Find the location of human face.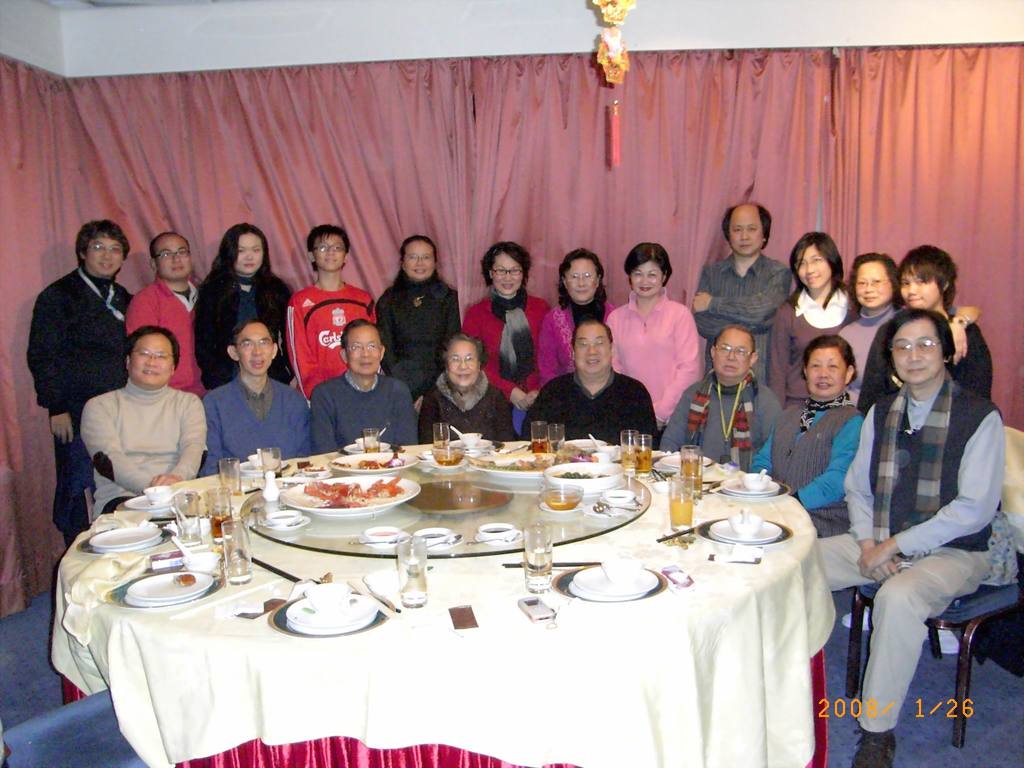
Location: 402 239 438 281.
